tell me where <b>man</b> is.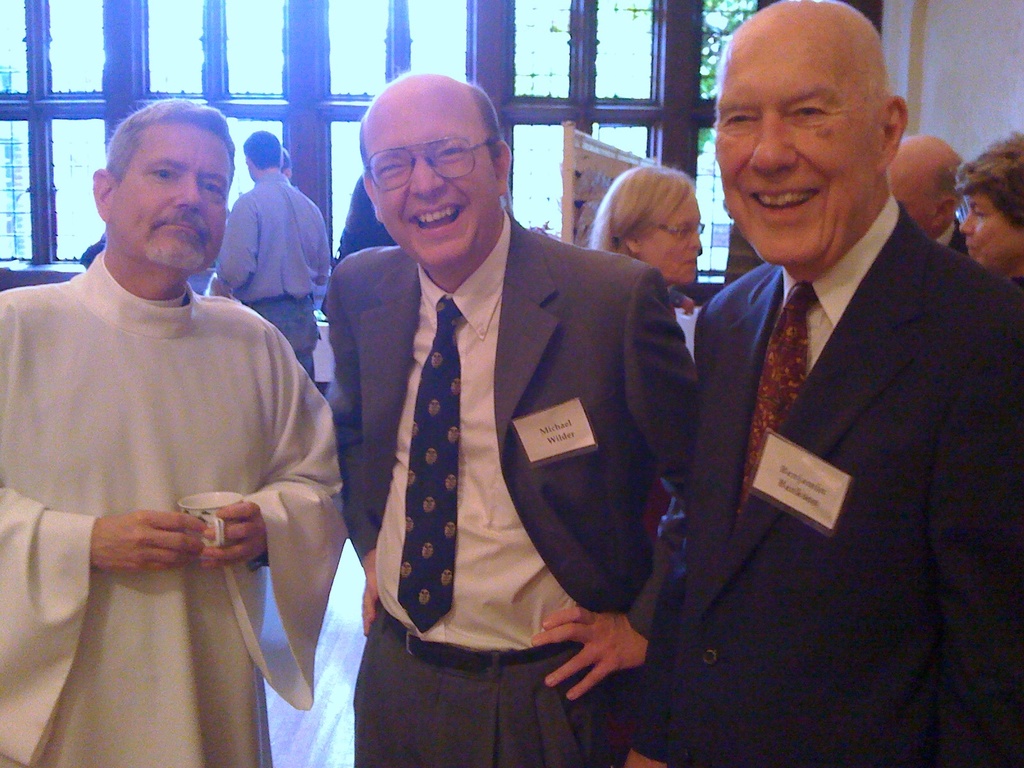
<b>man</b> is at x1=883 y1=132 x2=978 y2=269.
